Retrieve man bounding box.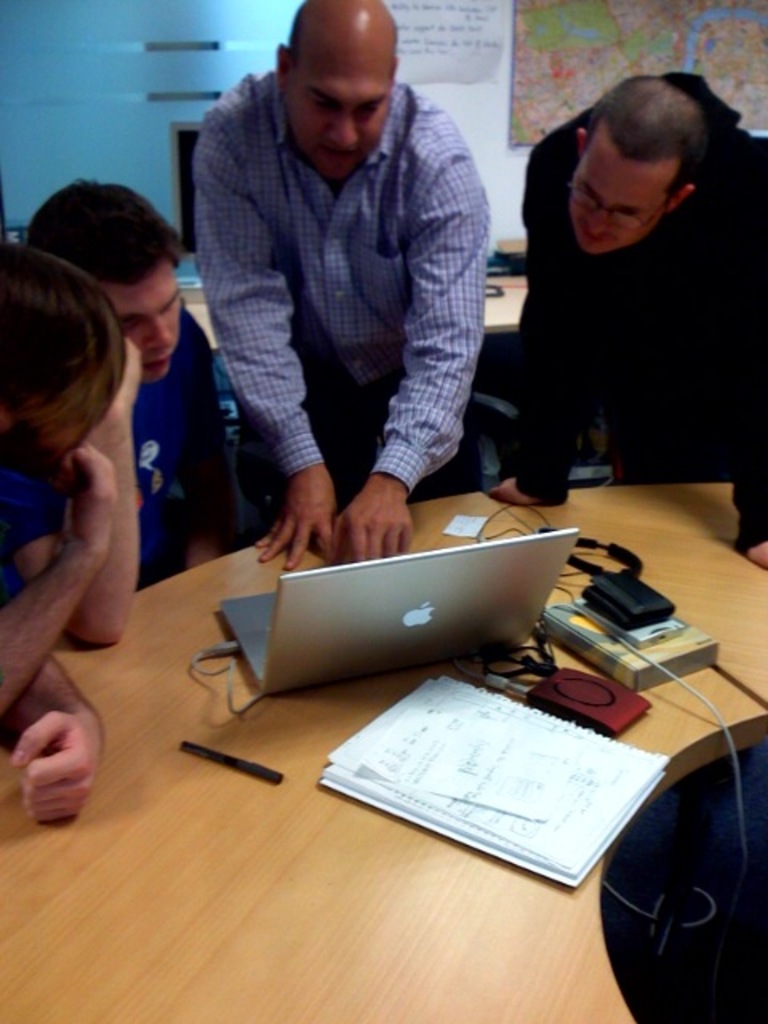
Bounding box: box=[490, 74, 766, 565].
